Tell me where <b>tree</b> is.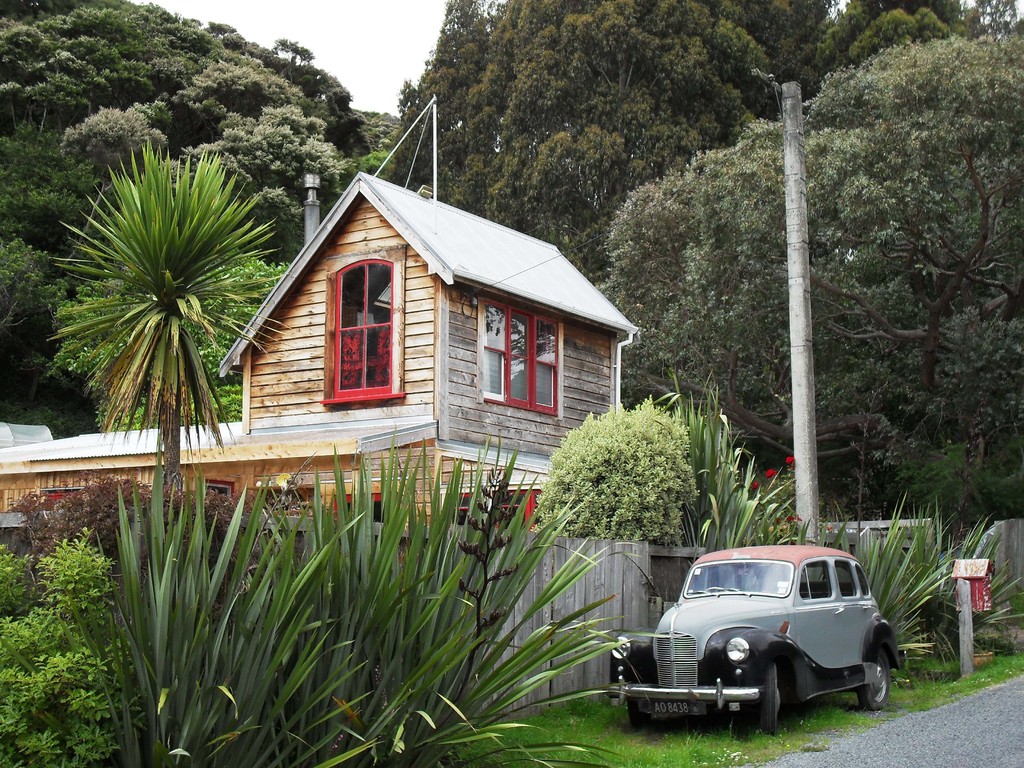
<b>tree</b> is at [left=966, top=0, right=1023, bottom=29].
